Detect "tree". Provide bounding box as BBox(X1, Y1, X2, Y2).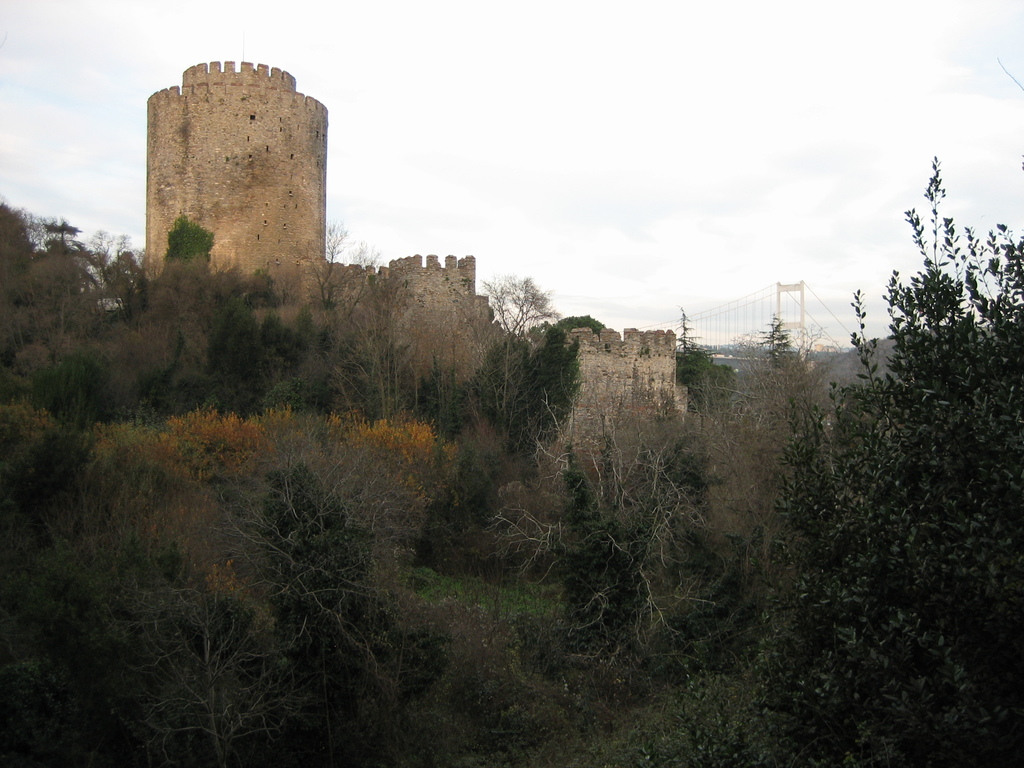
BBox(807, 141, 1014, 687).
